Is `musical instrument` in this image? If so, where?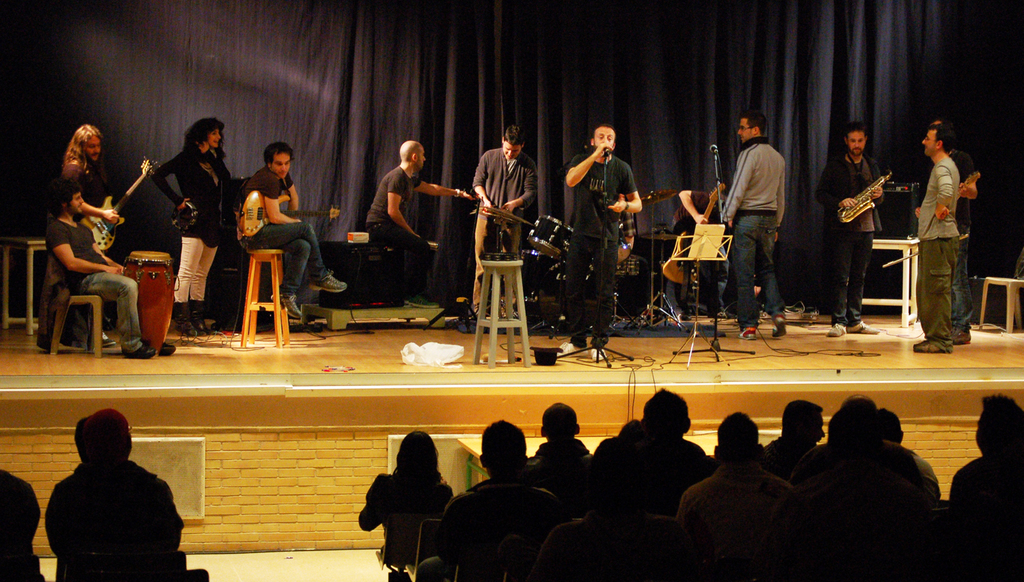
Yes, at [left=476, top=204, right=530, bottom=229].
